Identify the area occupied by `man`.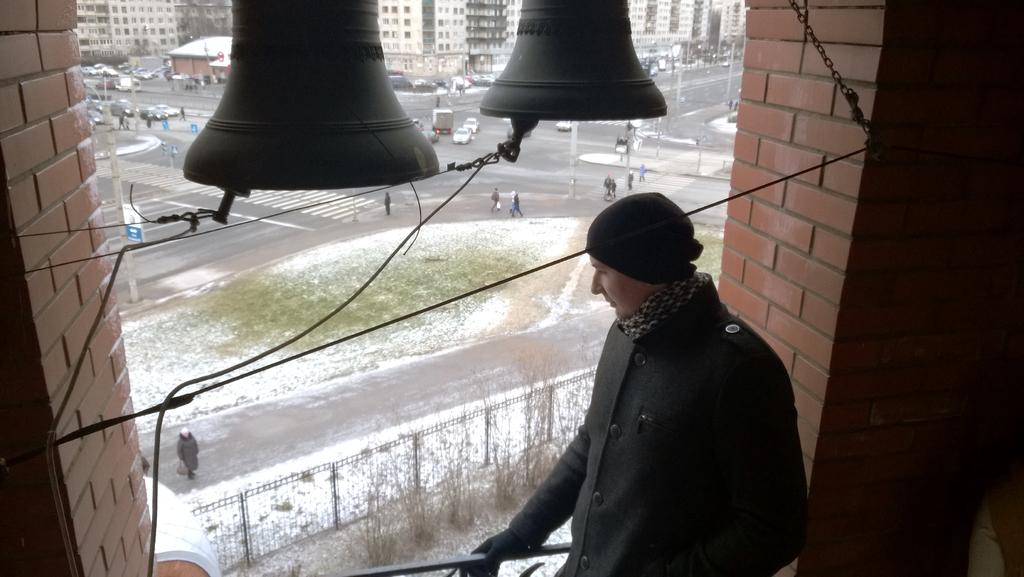
Area: x1=380 y1=190 x2=392 y2=217.
